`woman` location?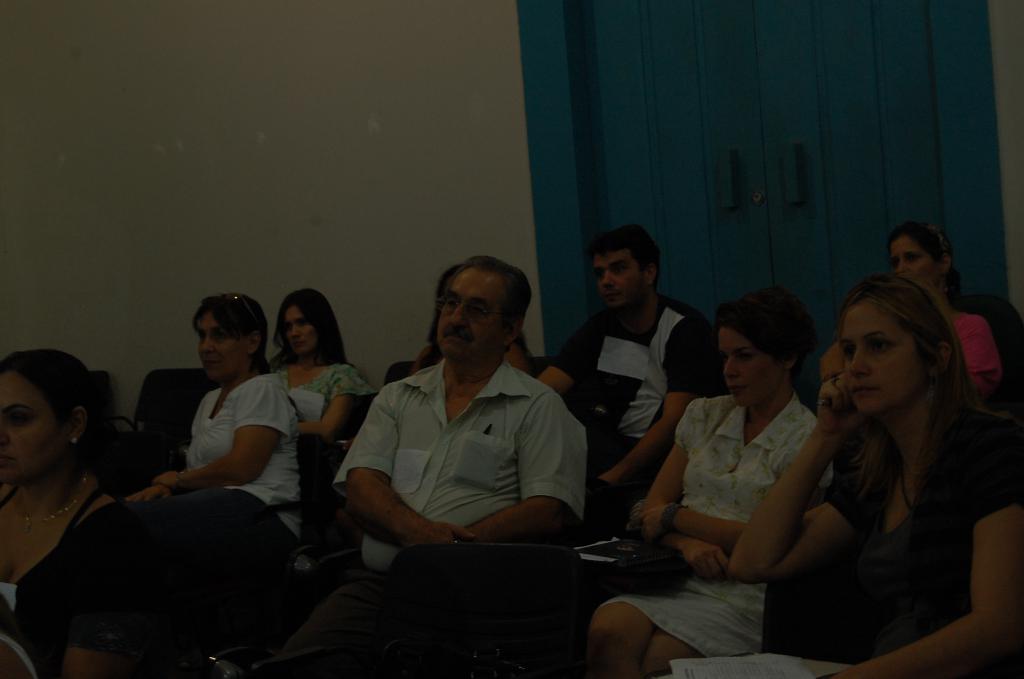
box=[12, 290, 305, 678]
